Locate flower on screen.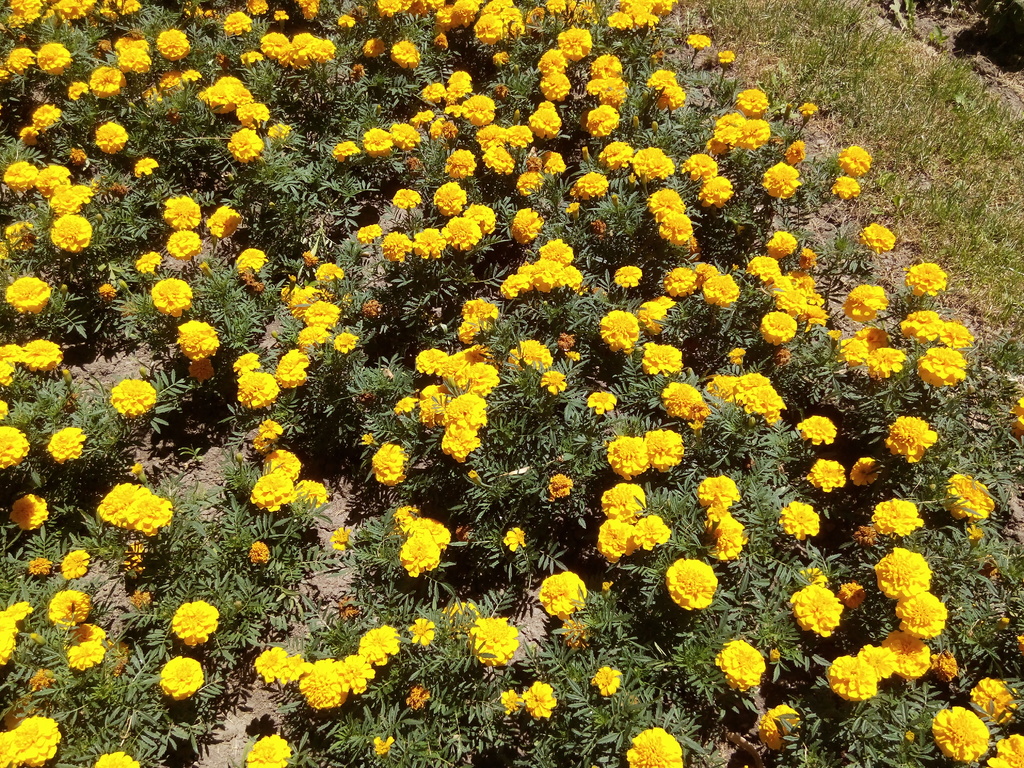
On screen at BBox(705, 114, 772, 159).
